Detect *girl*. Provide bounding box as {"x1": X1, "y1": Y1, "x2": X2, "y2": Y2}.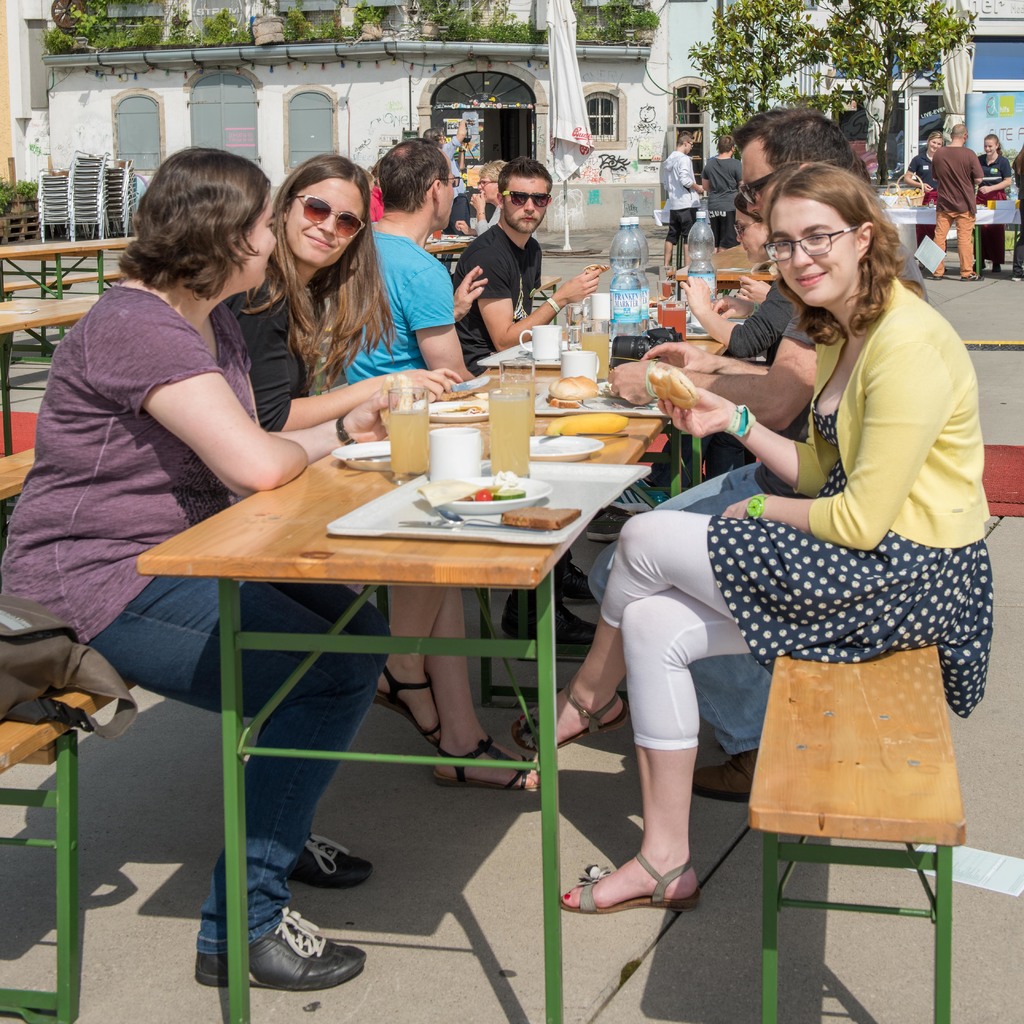
{"x1": 0, "y1": 148, "x2": 374, "y2": 995}.
